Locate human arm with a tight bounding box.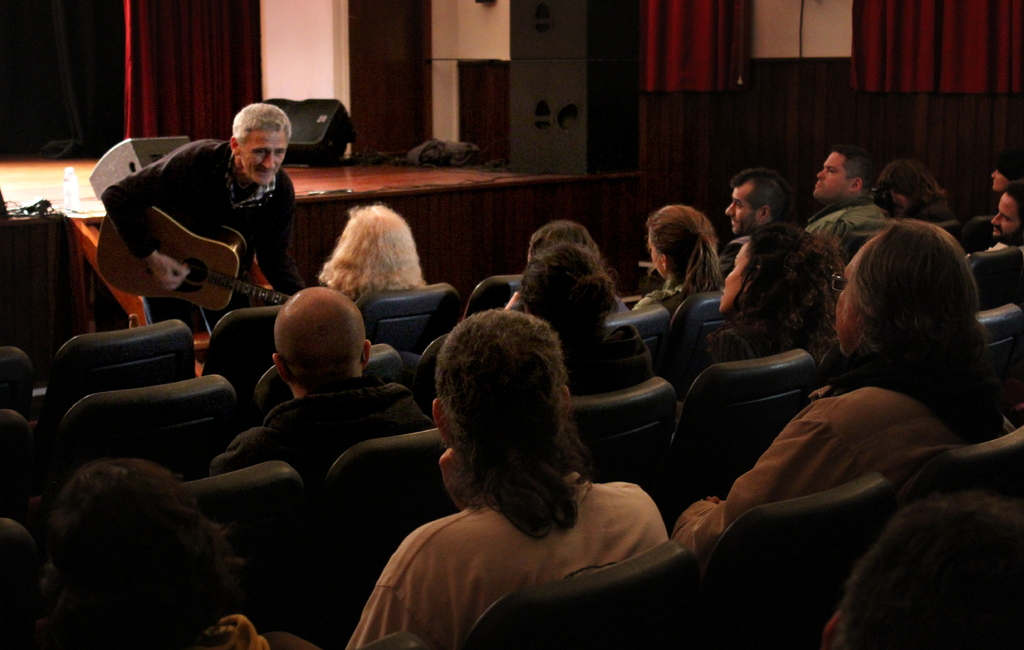
104:150:202:288.
